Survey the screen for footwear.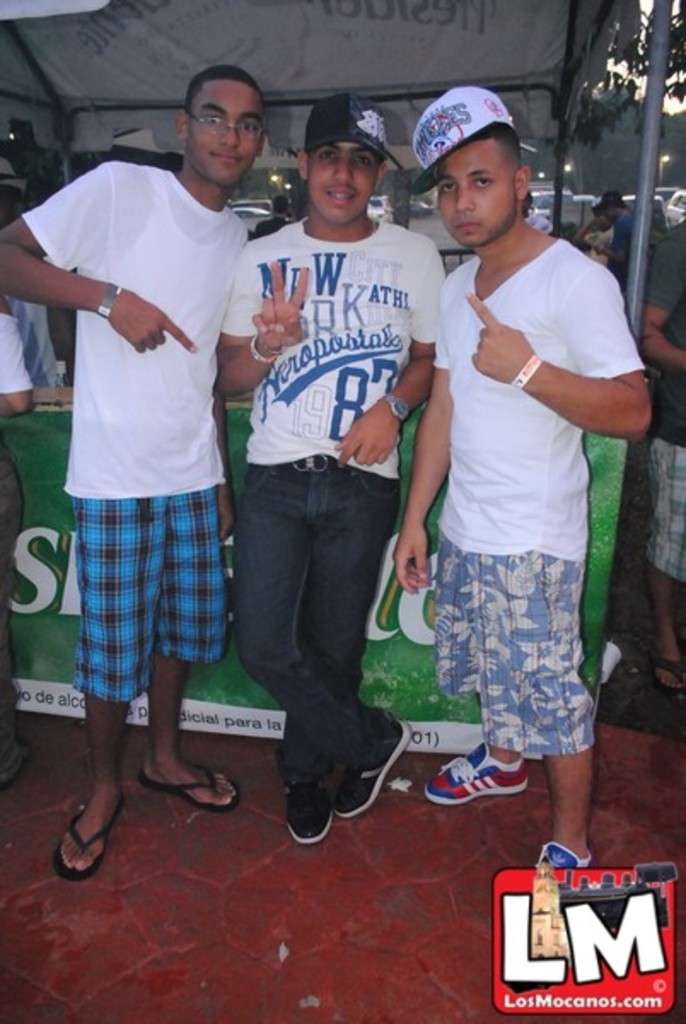
Survey found: 324, 708, 411, 817.
